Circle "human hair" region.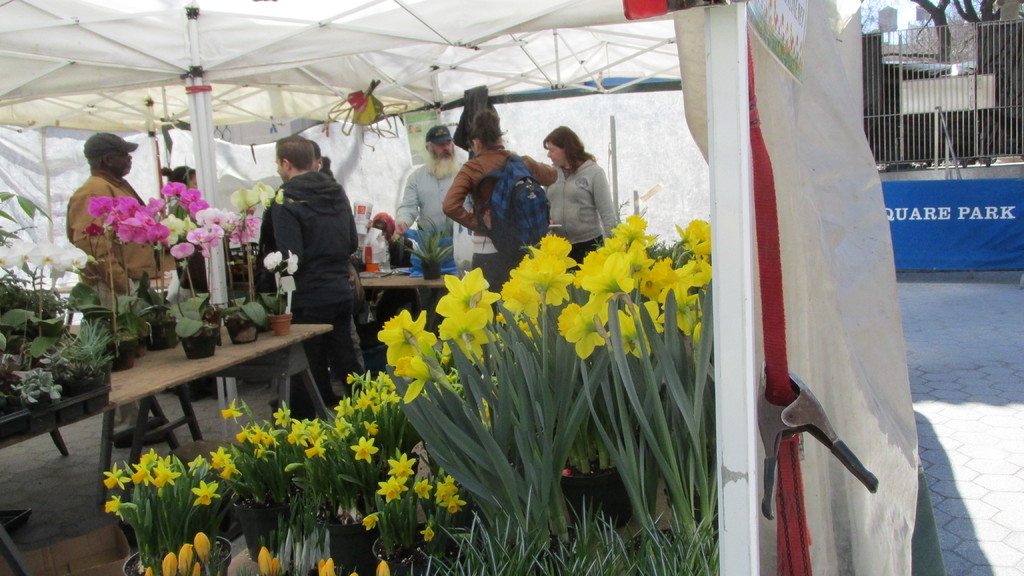
Region: (424, 141, 458, 156).
